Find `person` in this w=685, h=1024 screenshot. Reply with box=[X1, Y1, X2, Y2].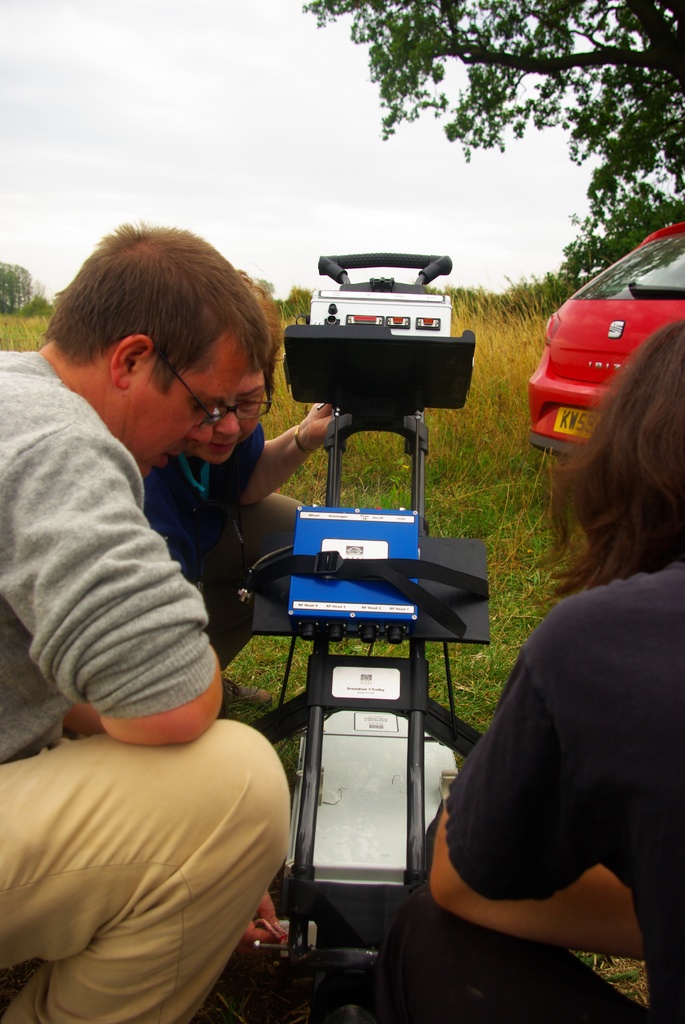
box=[413, 319, 684, 1020].
